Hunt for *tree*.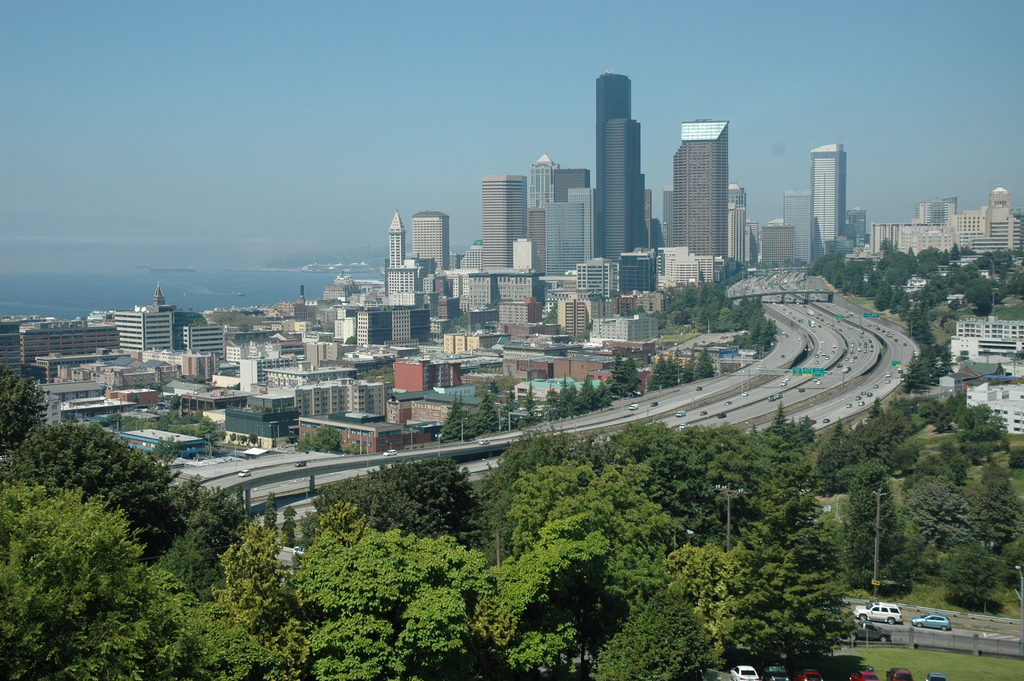
Hunted down at box=[570, 329, 589, 342].
